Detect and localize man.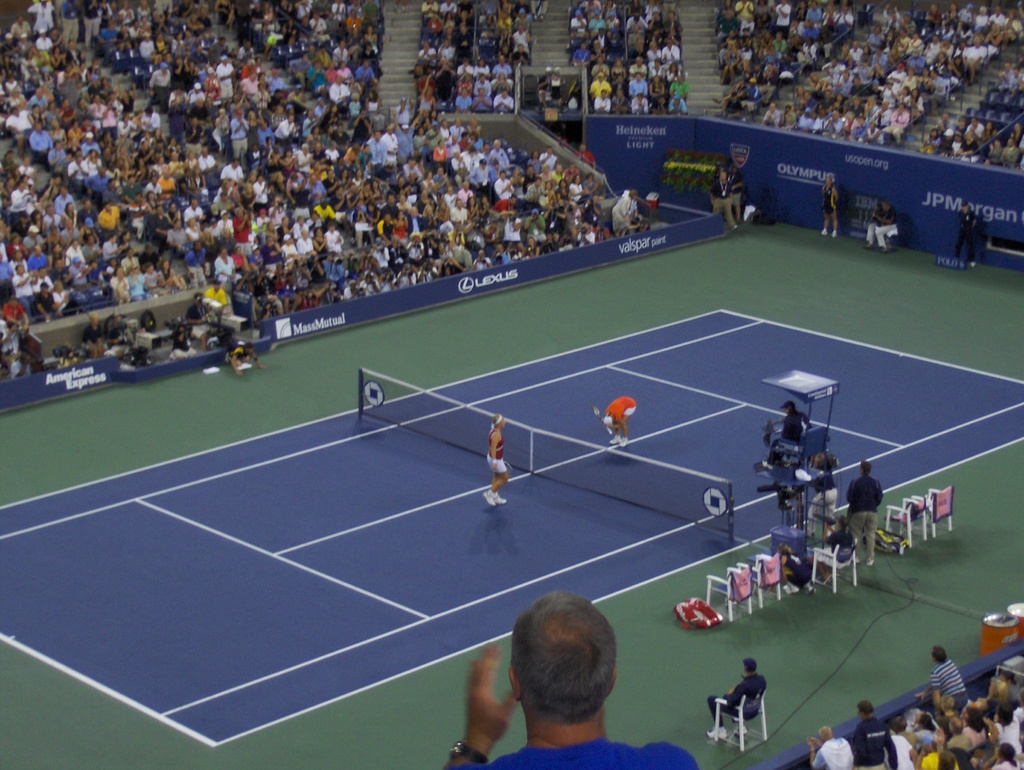
Localized at (x1=806, y1=453, x2=838, y2=531).
